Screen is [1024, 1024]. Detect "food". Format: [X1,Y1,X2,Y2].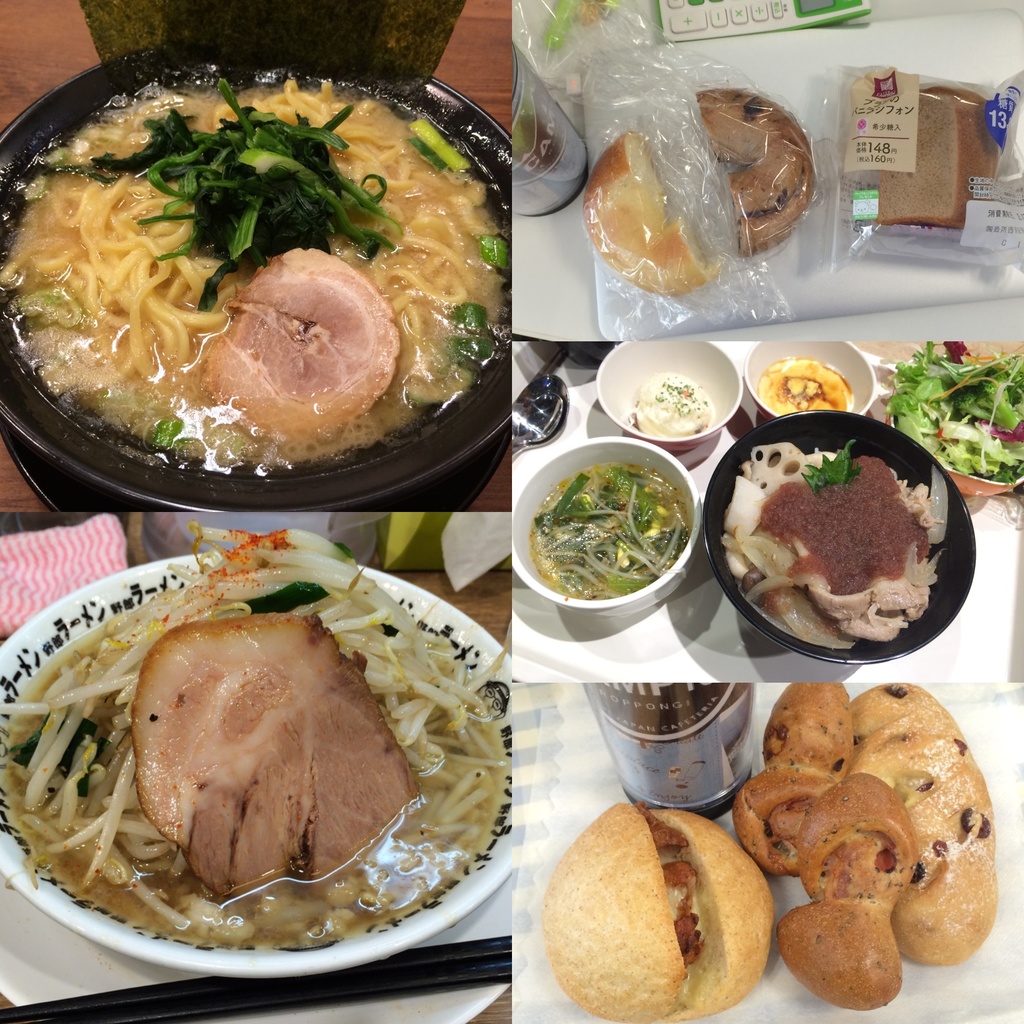
[692,86,814,263].
